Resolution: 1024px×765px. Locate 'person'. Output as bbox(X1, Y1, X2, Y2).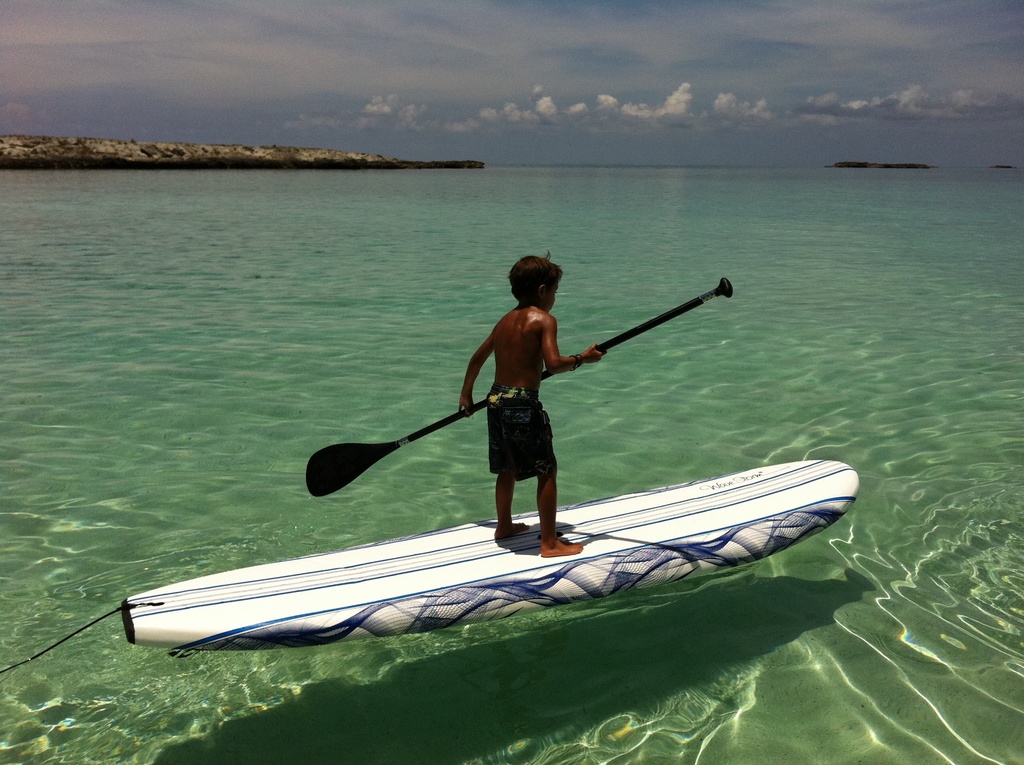
bbox(442, 245, 601, 556).
